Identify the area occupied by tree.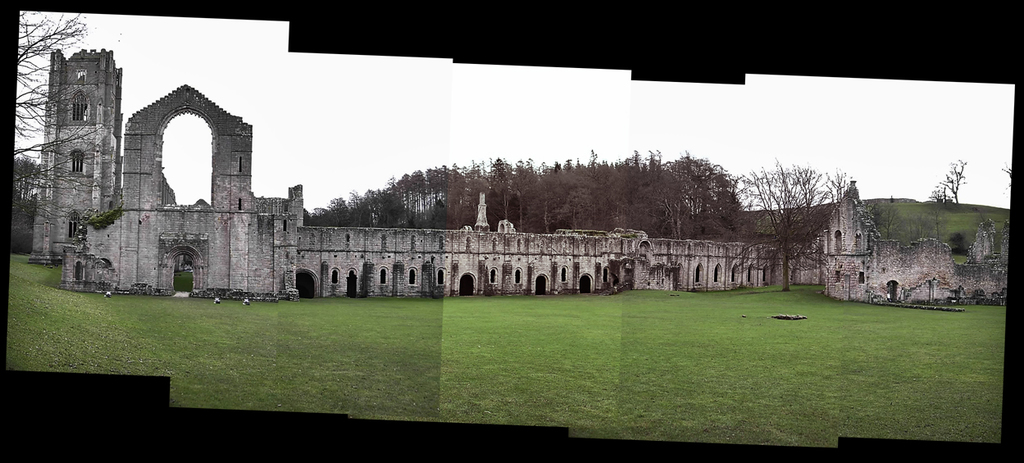
Area: box=[928, 155, 971, 241].
